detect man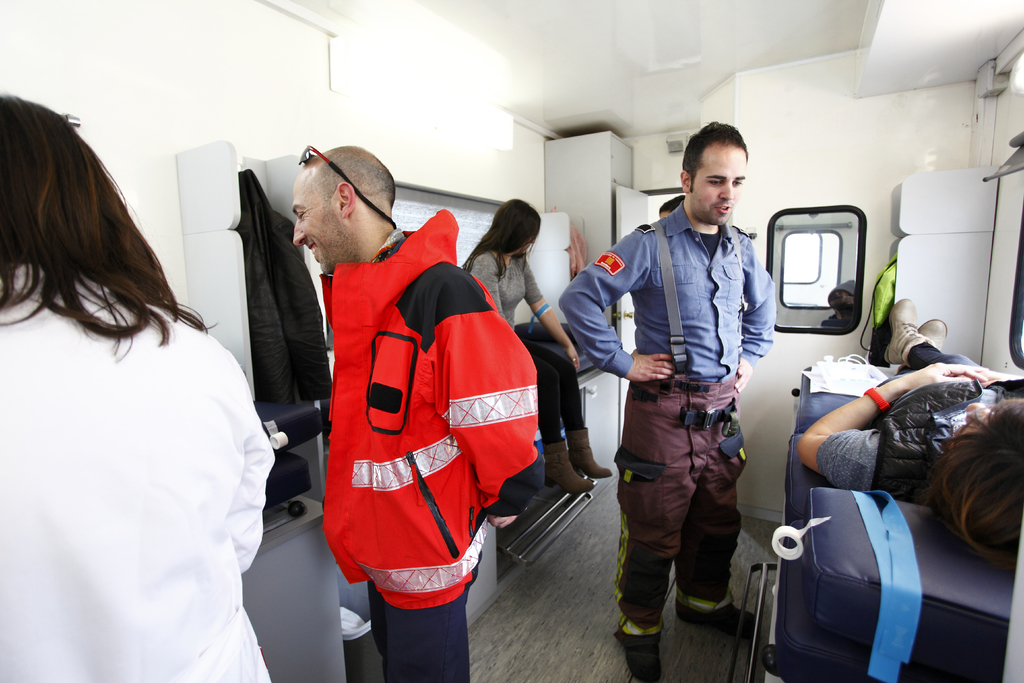
<region>795, 296, 1023, 575</region>
